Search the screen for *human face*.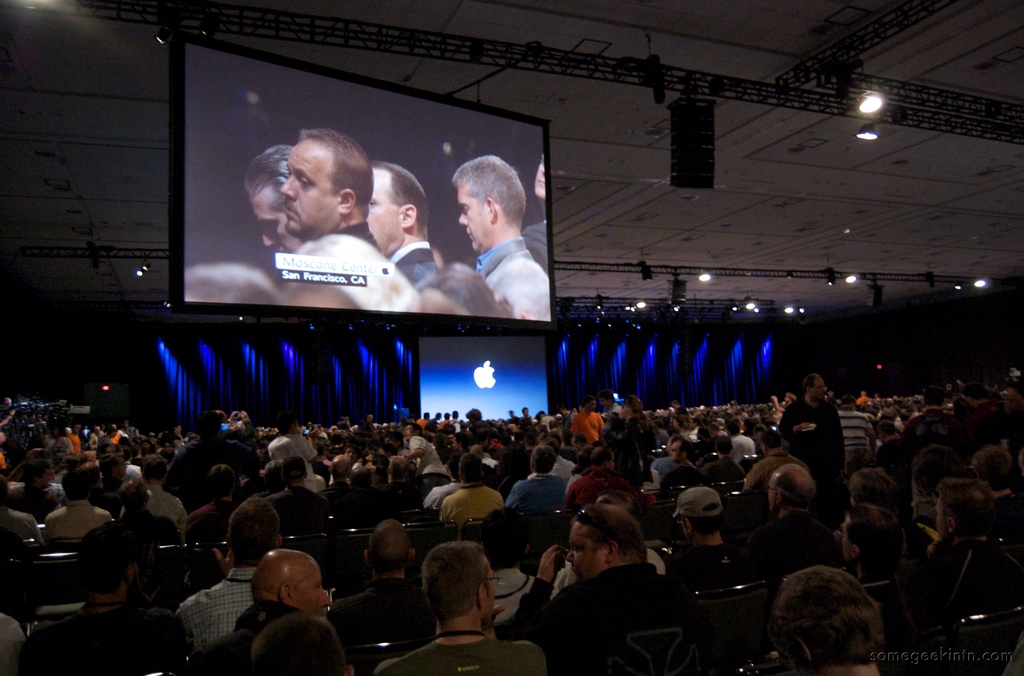
Found at rect(252, 181, 284, 255).
